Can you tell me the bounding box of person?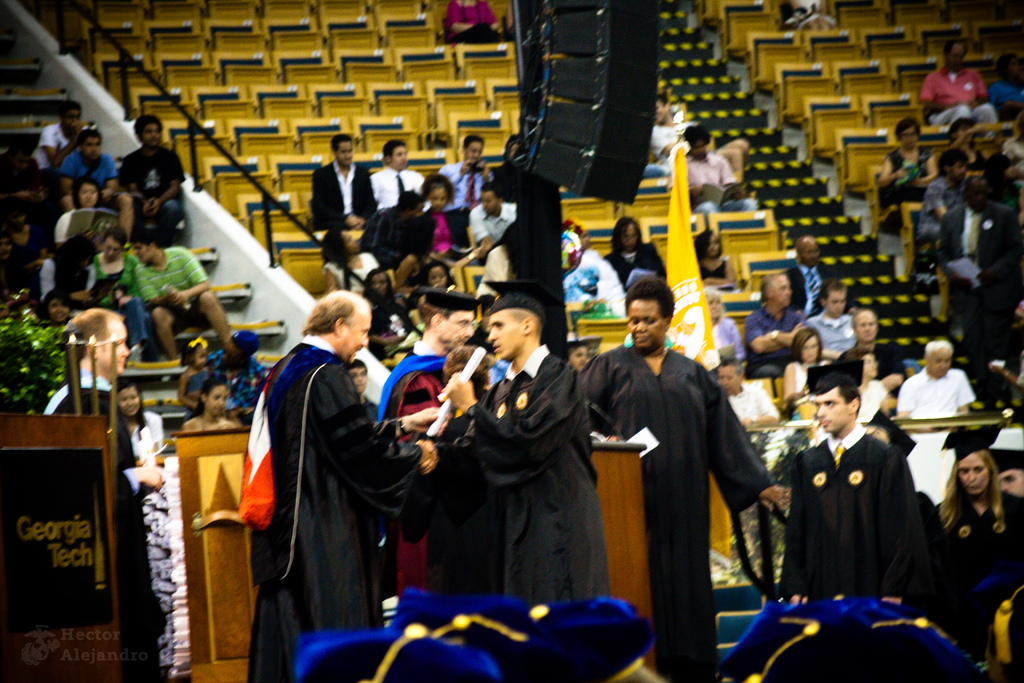
detection(832, 306, 904, 385).
